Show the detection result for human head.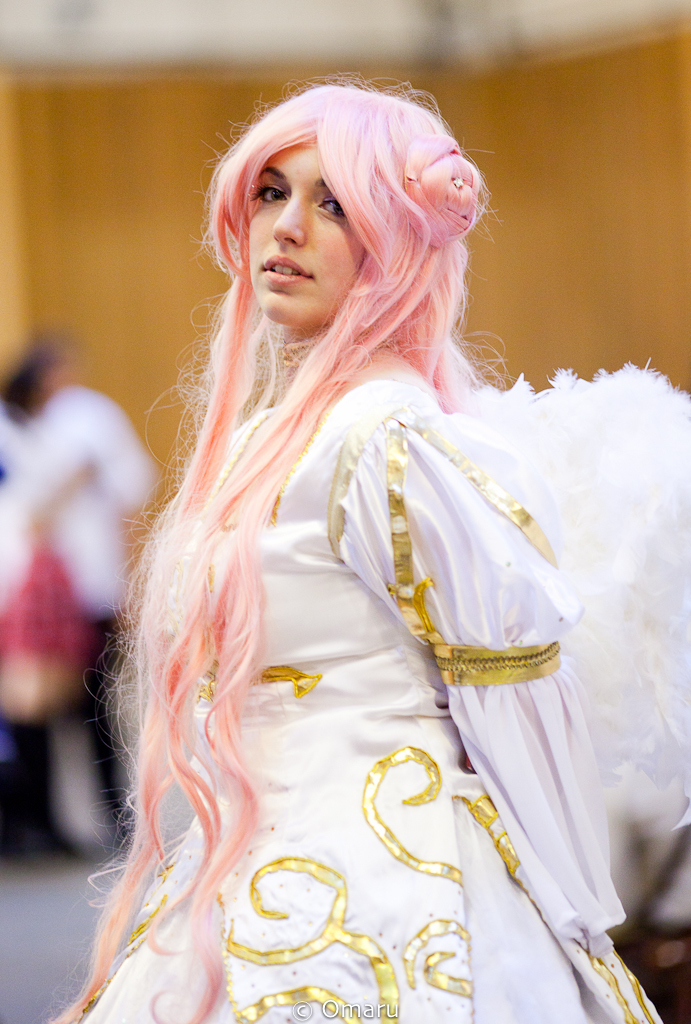
240 86 486 323.
